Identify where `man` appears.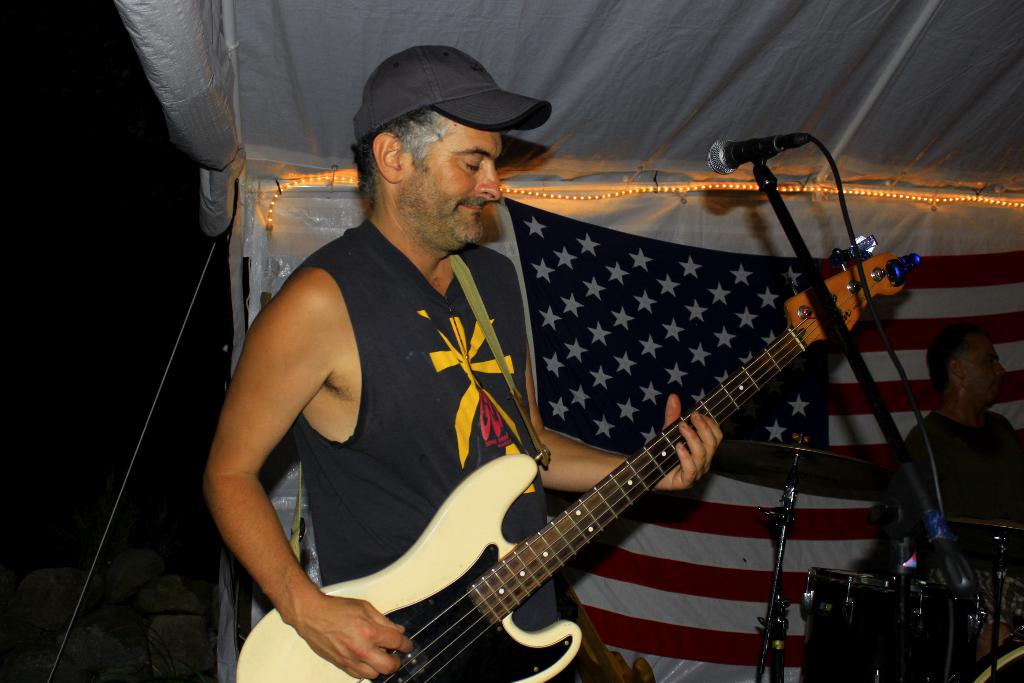
Appears at region(199, 45, 724, 682).
